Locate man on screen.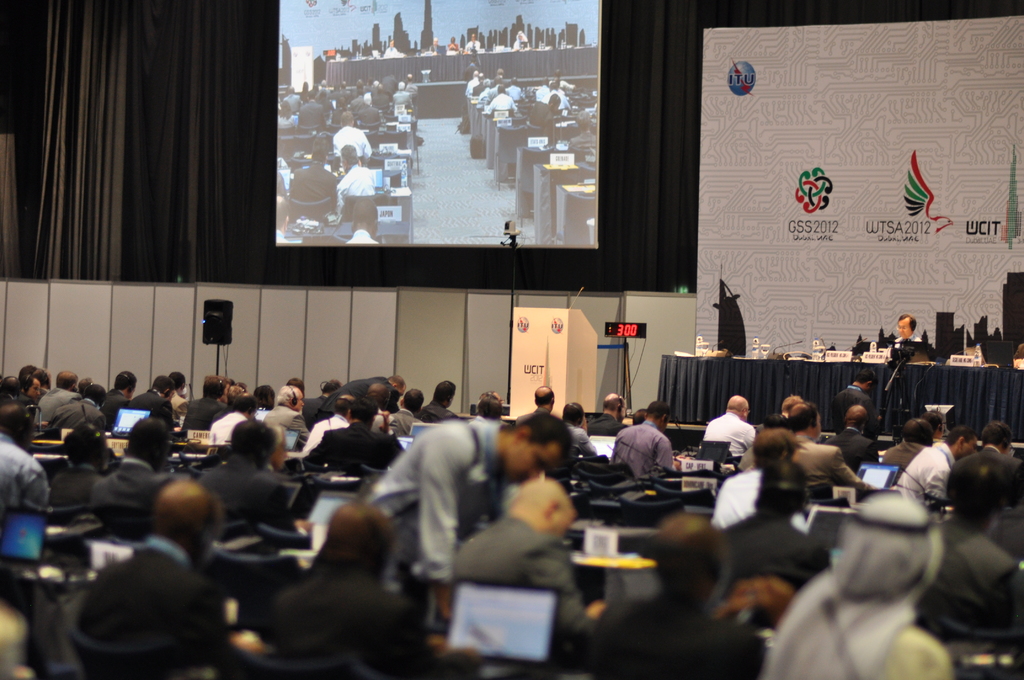
On screen at {"x1": 298, "y1": 398, "x2": 404, "y2": 476}.
